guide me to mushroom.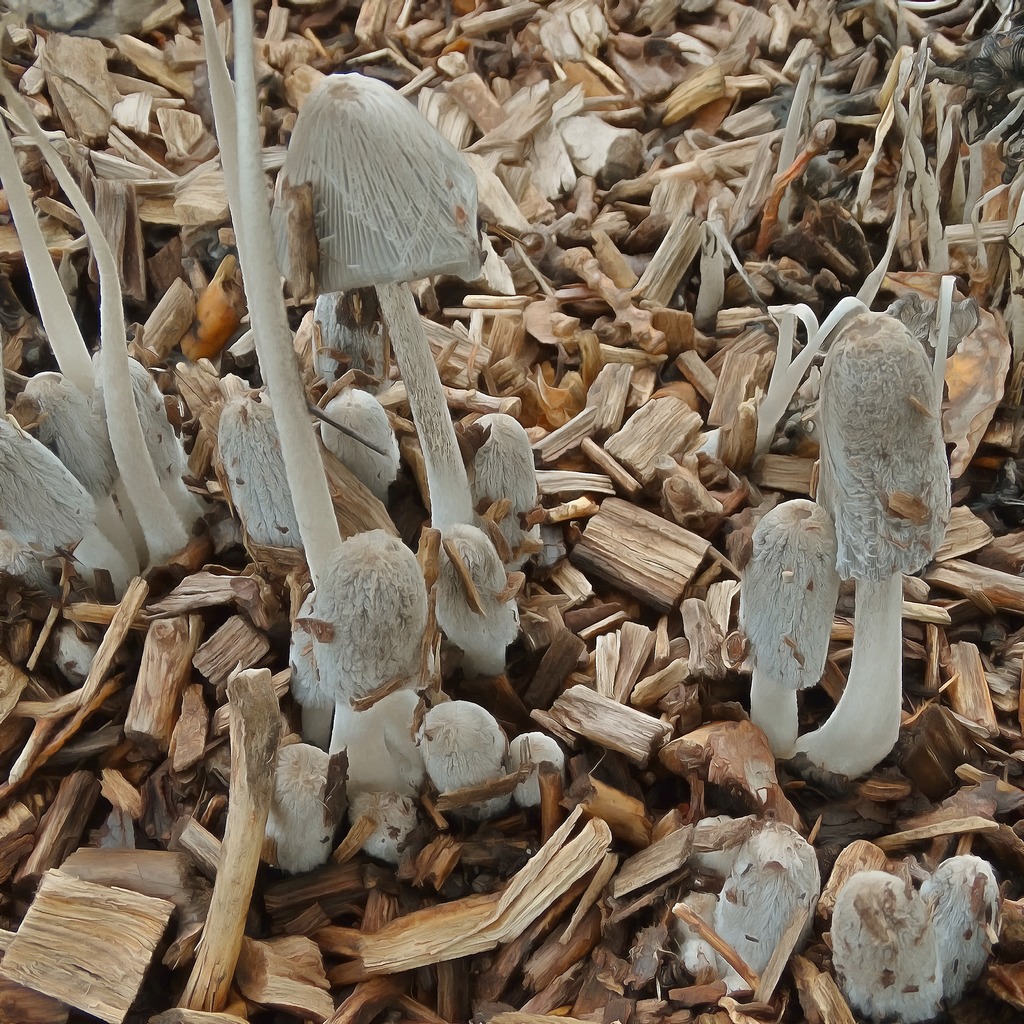
Guidance: crop(242, 729, 357, 867).
